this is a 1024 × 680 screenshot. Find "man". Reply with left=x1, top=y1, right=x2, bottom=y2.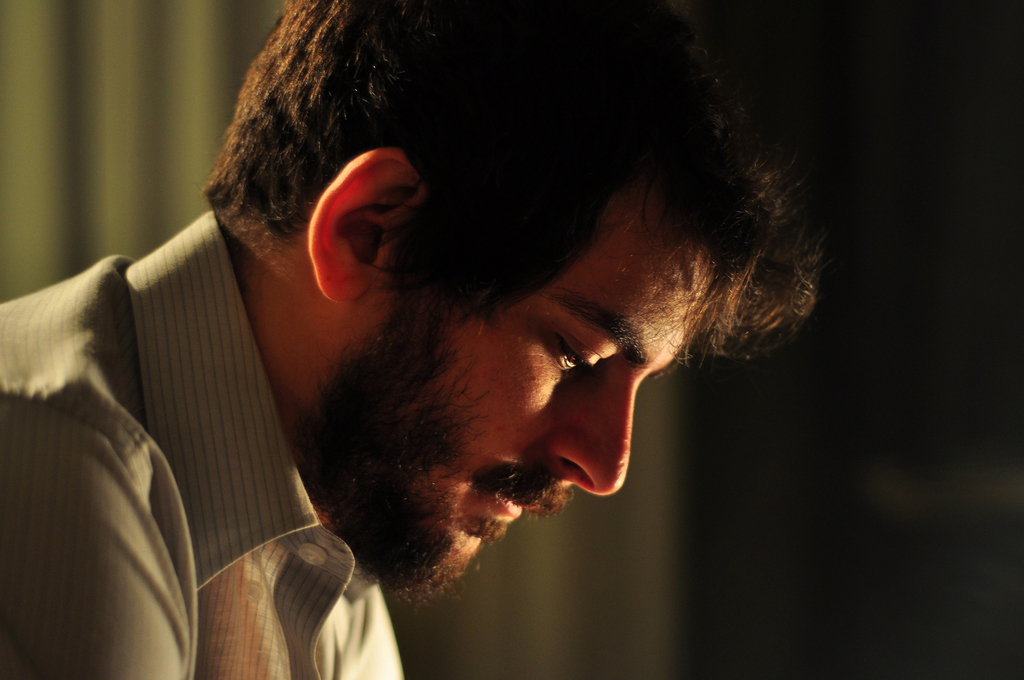
left=0, top=0, right=832, bottom=679.
